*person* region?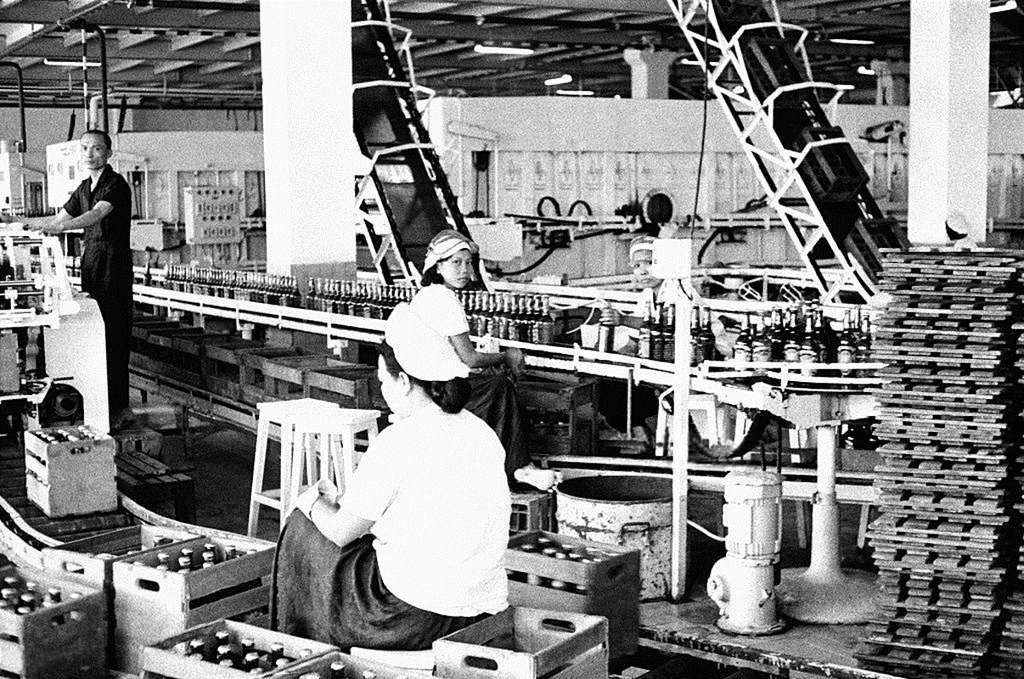
bbox(594, 239, 708, 463)
